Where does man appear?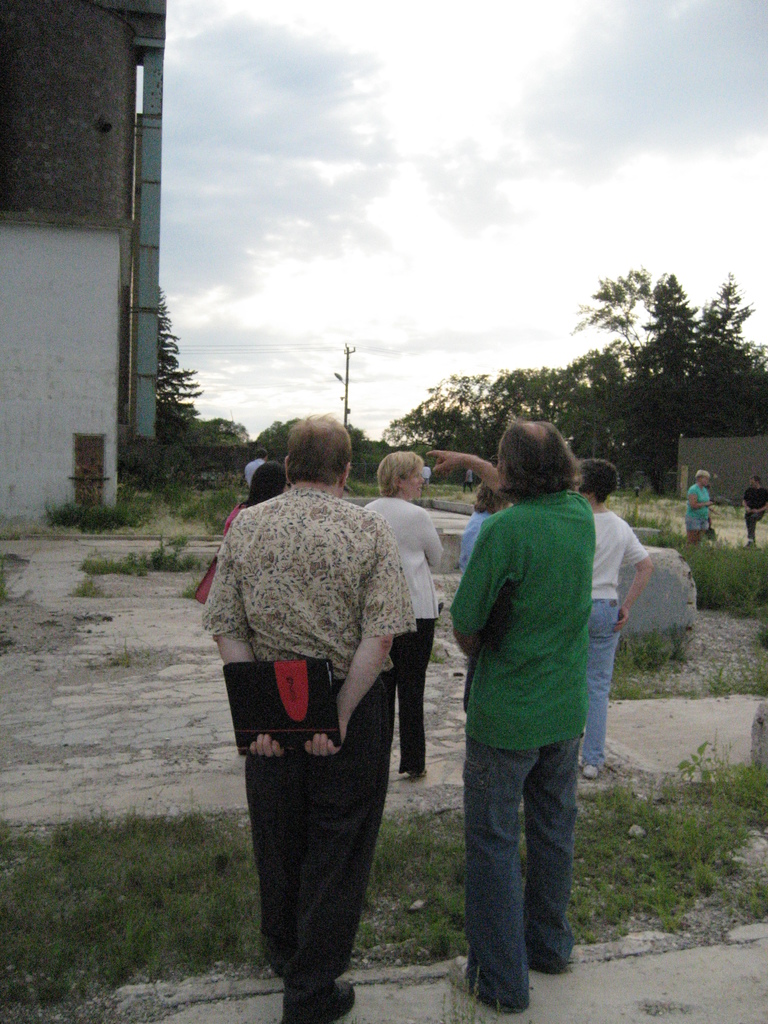
Appears at BBox(422, 422, 598, 1014).
